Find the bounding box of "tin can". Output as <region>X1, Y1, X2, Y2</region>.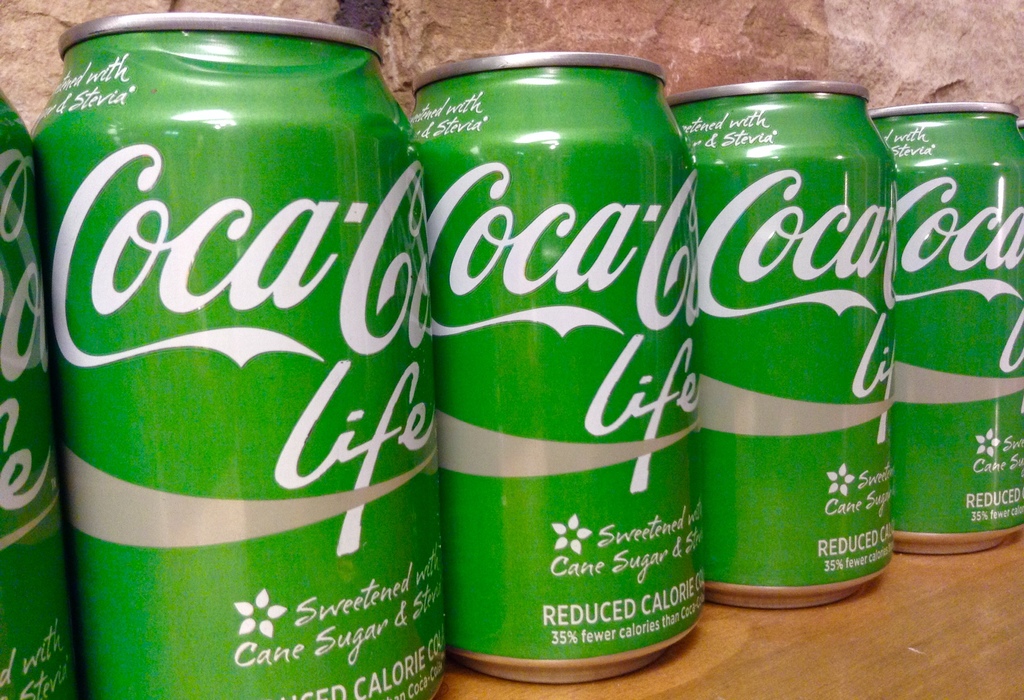
<region>409, 47, 699, 692</region>.
